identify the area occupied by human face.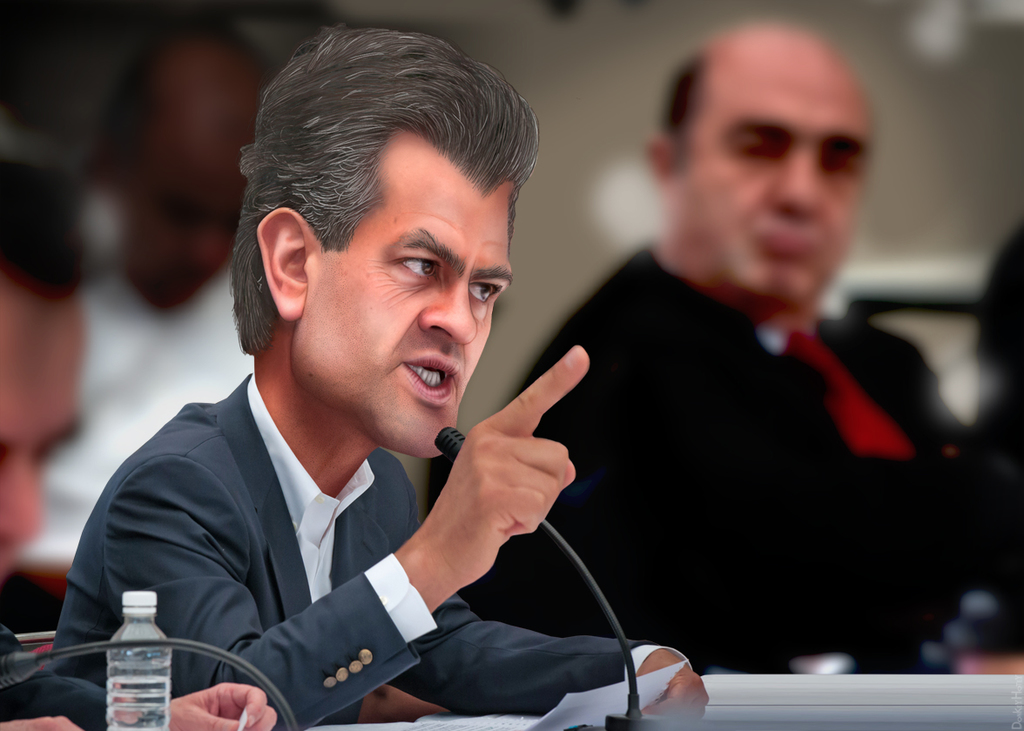
Area: x1=0, y1=287, x2=86, y2=571.
